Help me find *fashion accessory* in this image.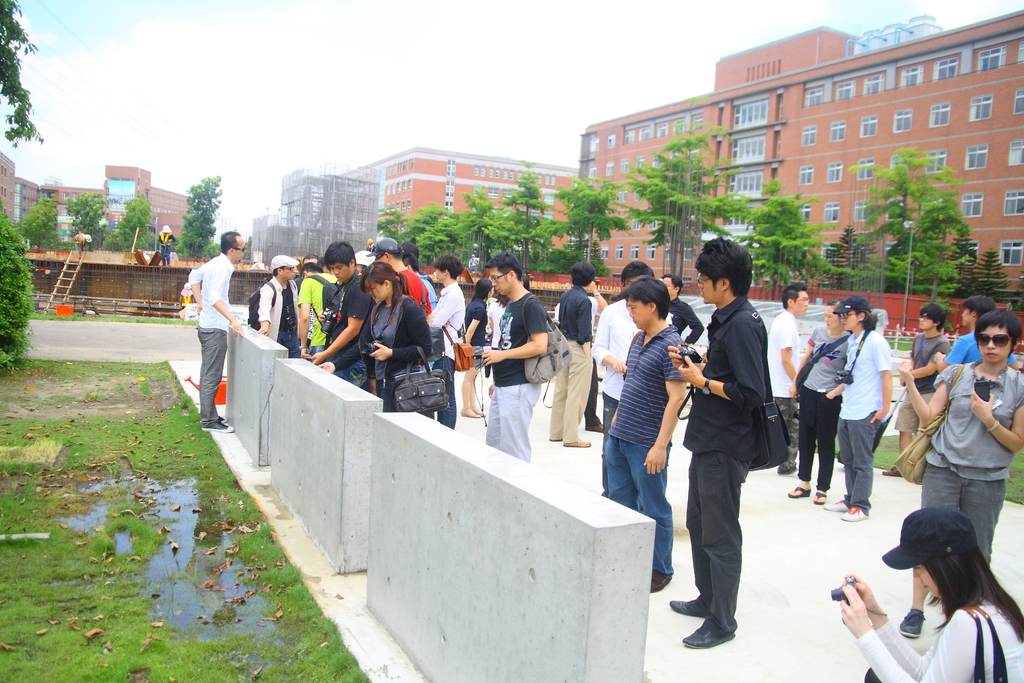
Found it: (440,324,475,371).
